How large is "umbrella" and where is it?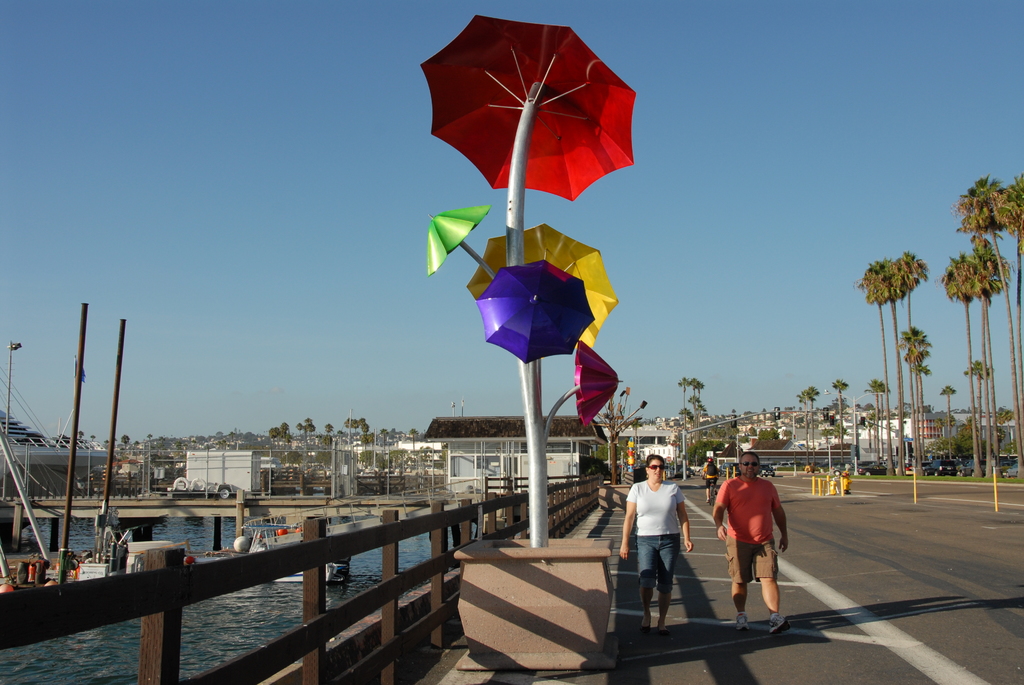
Bounding box: x1=545, y1=335, x2=624, y2=434.
